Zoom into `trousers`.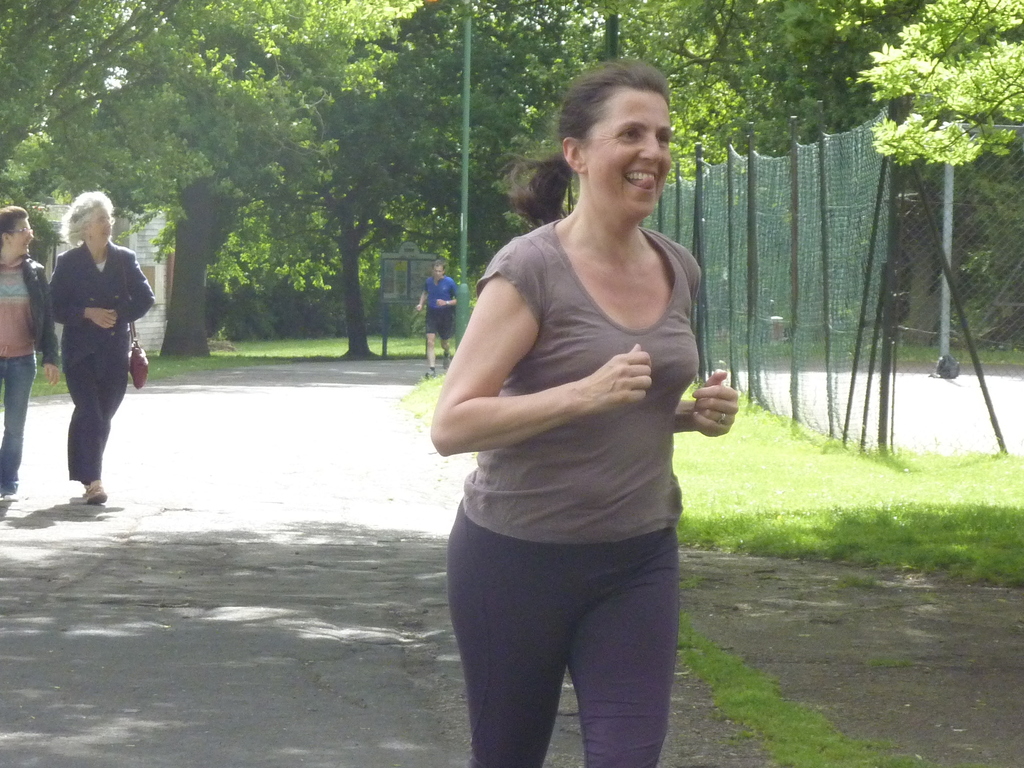
Zoom target: box(442, 527, 678, 767).
